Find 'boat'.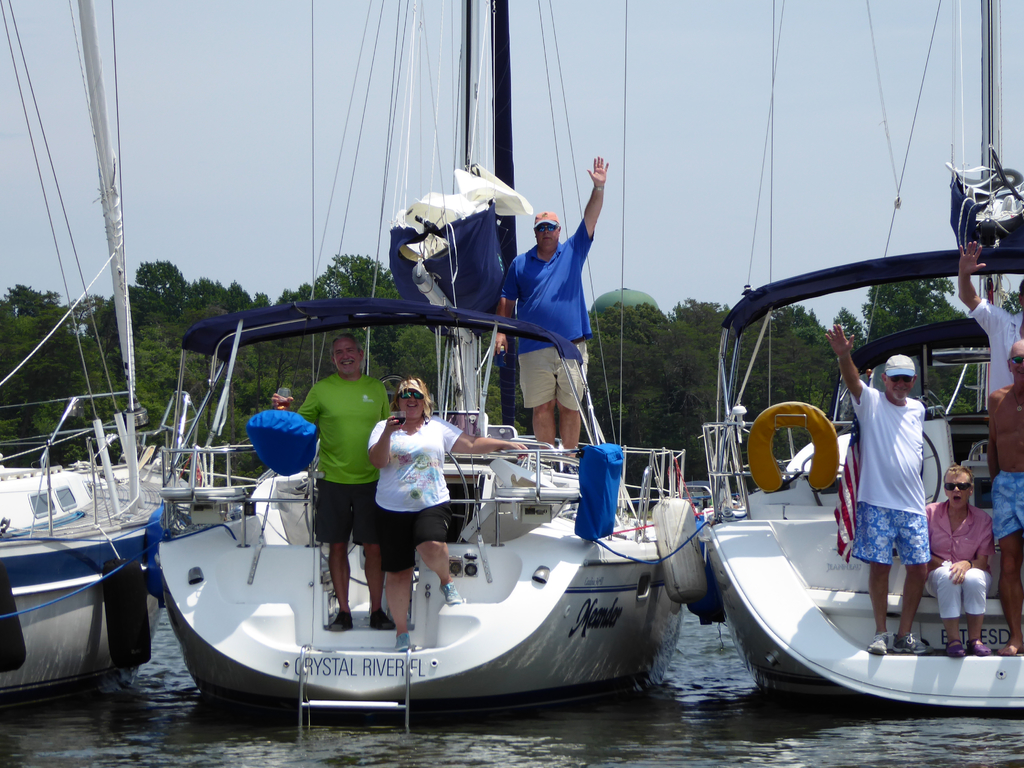
141, 0, 692, 738.
